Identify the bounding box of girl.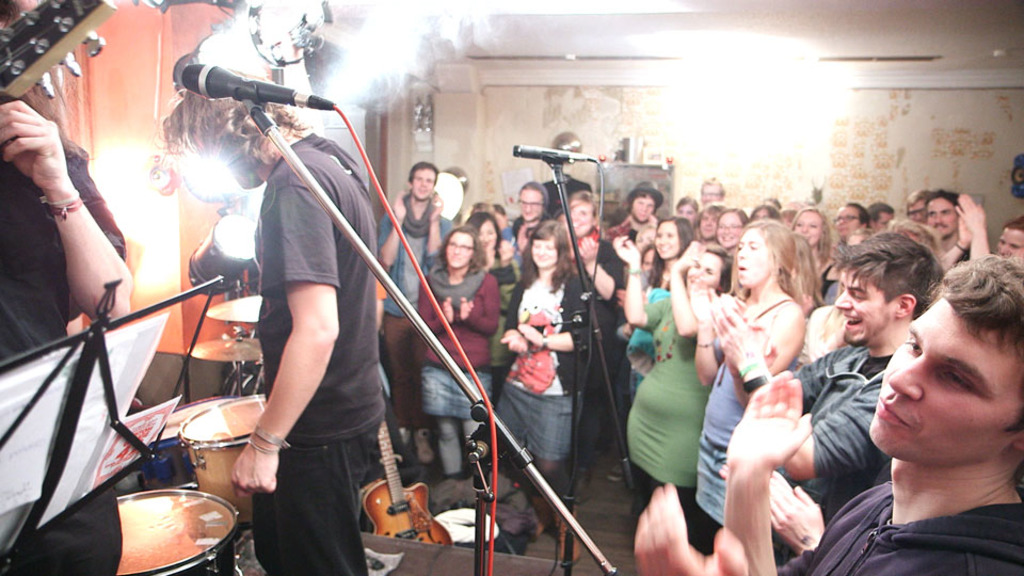
detection(548, 192, 634, 461).
